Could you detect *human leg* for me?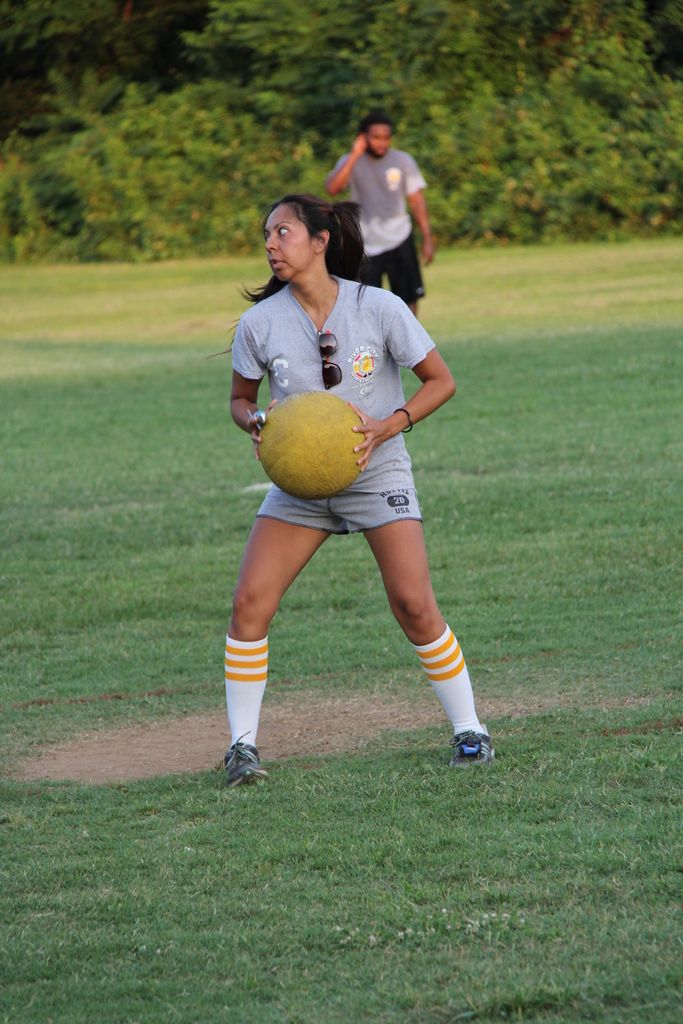
Detection result: 223,476,325,794.
